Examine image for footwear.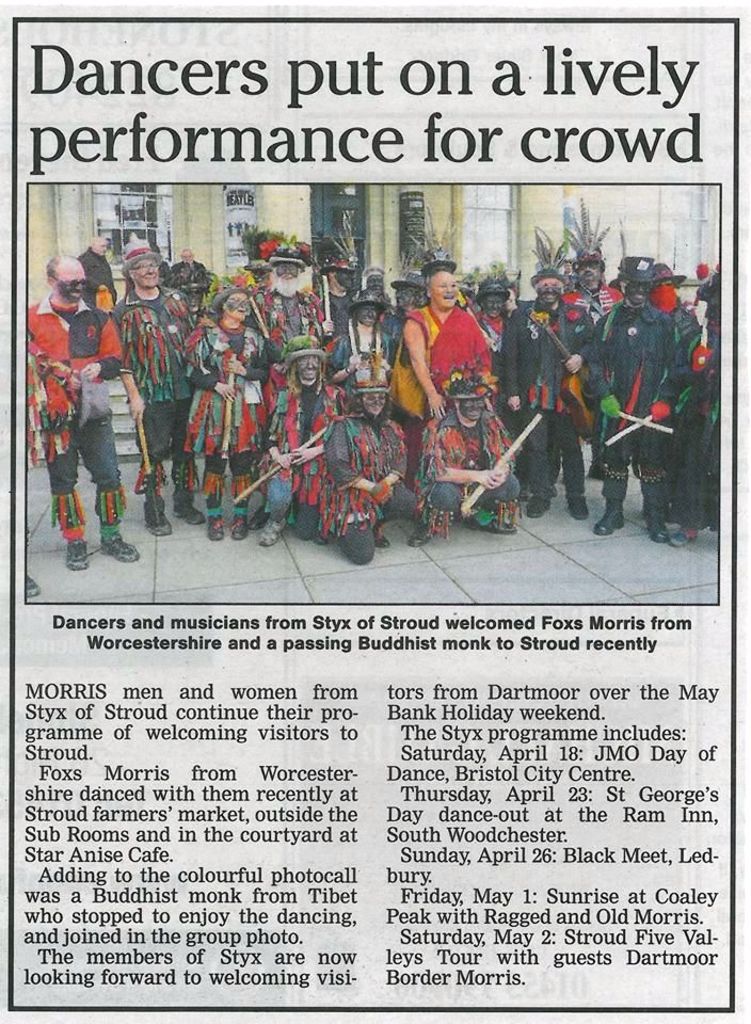
Examination result: 565,495,590,518.
